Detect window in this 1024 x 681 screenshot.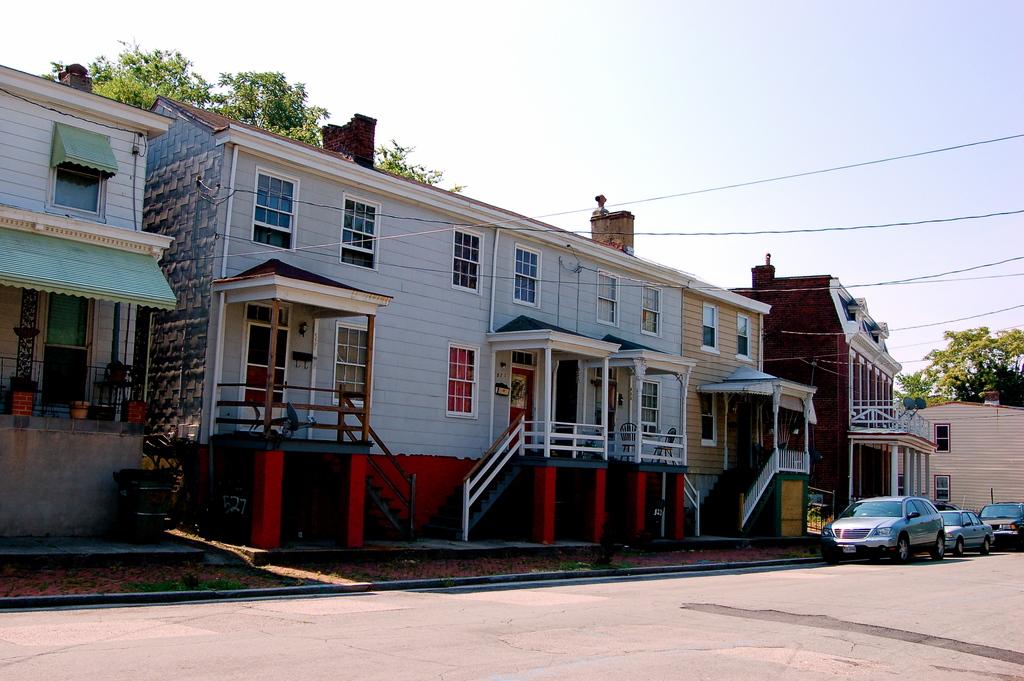
Detection: 250:171:301:251.
